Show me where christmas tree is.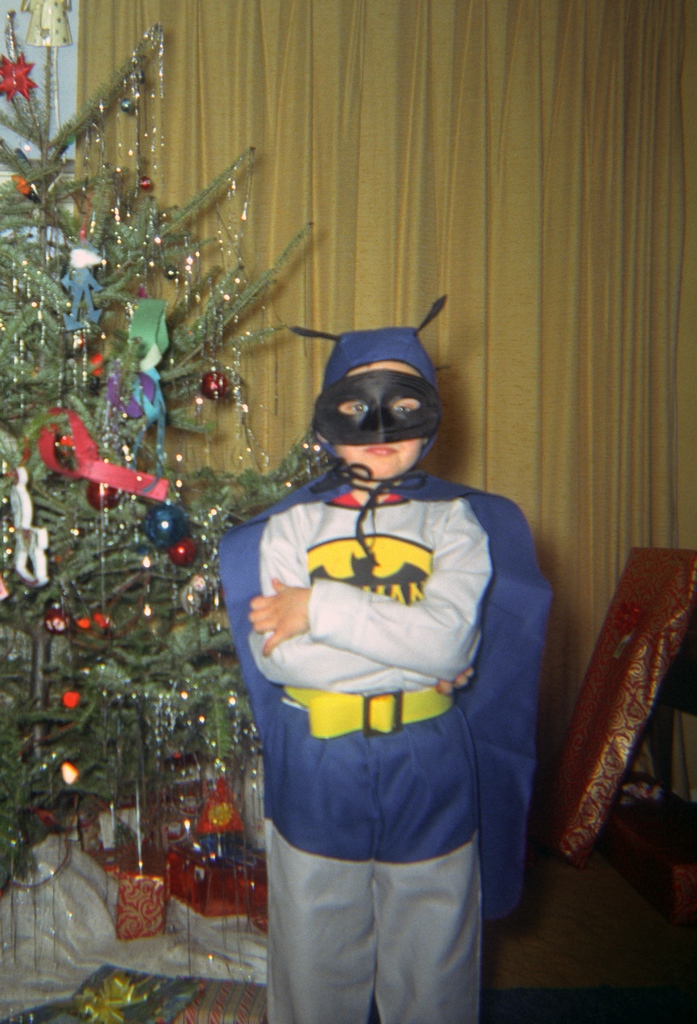
christmas tree is at 0 0 326 900.
